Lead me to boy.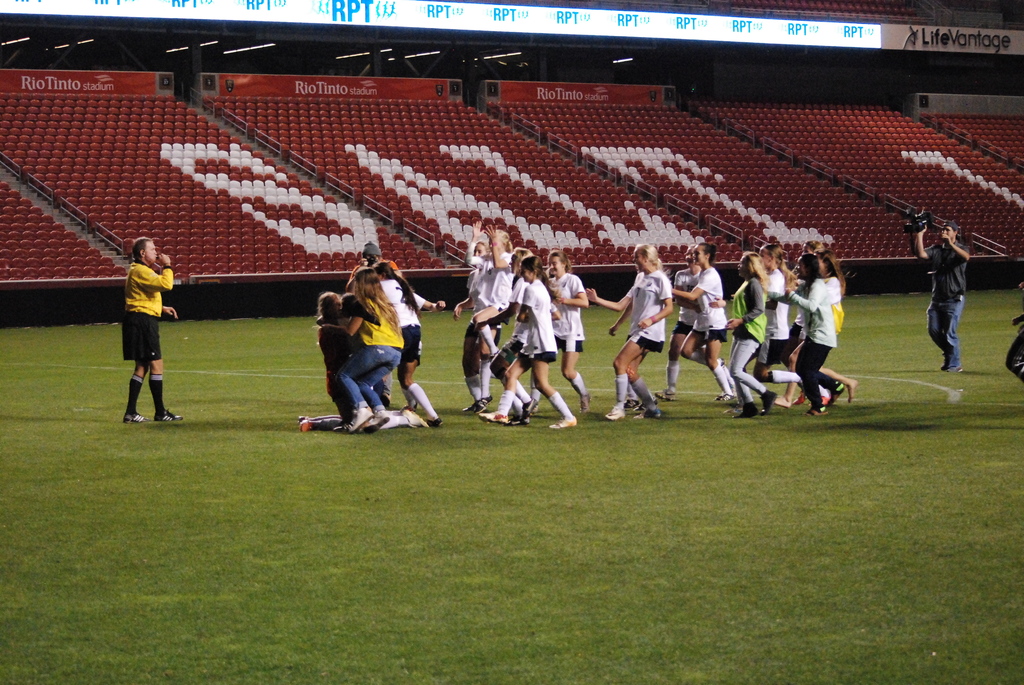
Lead to (298,253,428,436).
